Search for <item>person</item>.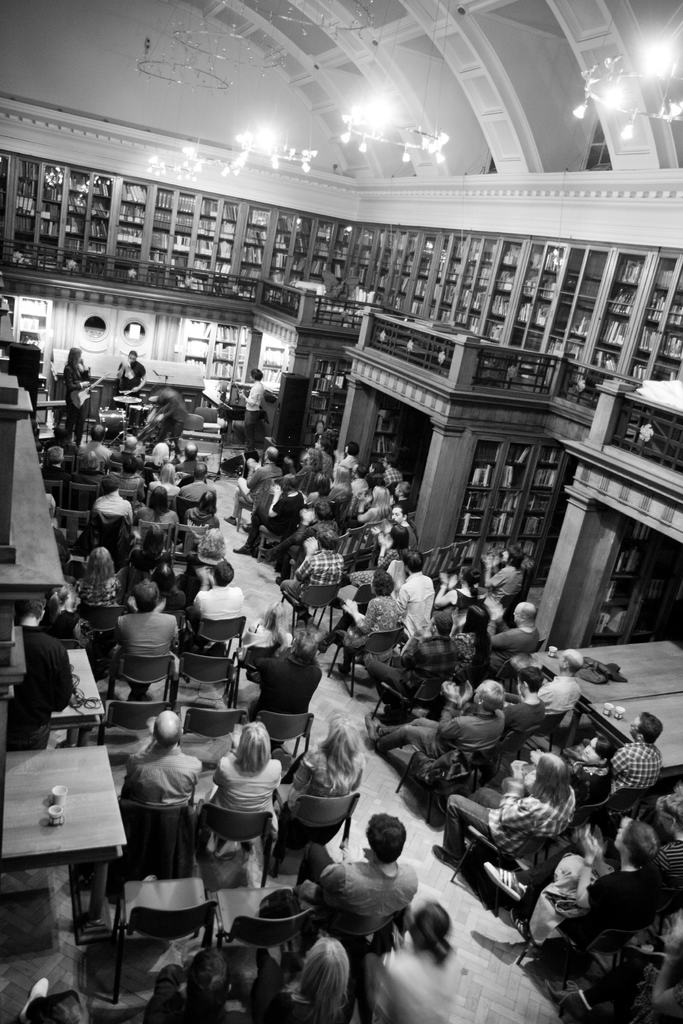
Found at (left=145, top=945, right=231, bottom=1023).
